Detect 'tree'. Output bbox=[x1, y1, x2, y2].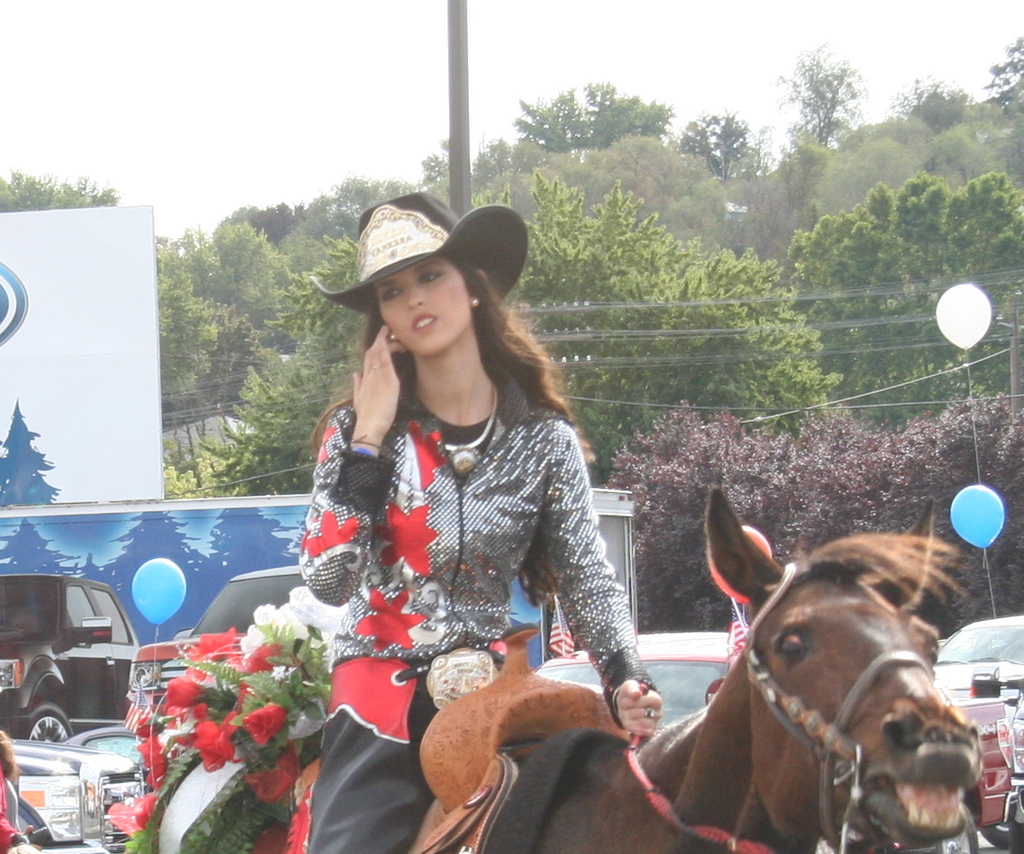
bbox=[192, 206, 311, 417].
